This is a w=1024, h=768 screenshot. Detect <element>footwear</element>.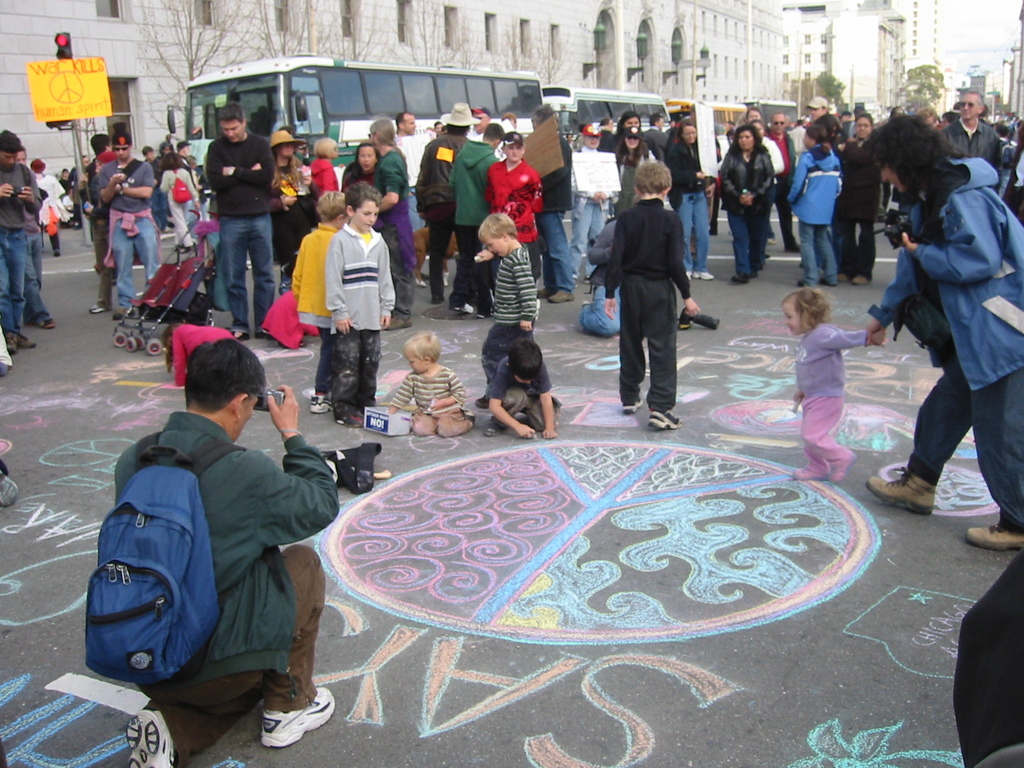
locate(383, 311, 411, 332).
